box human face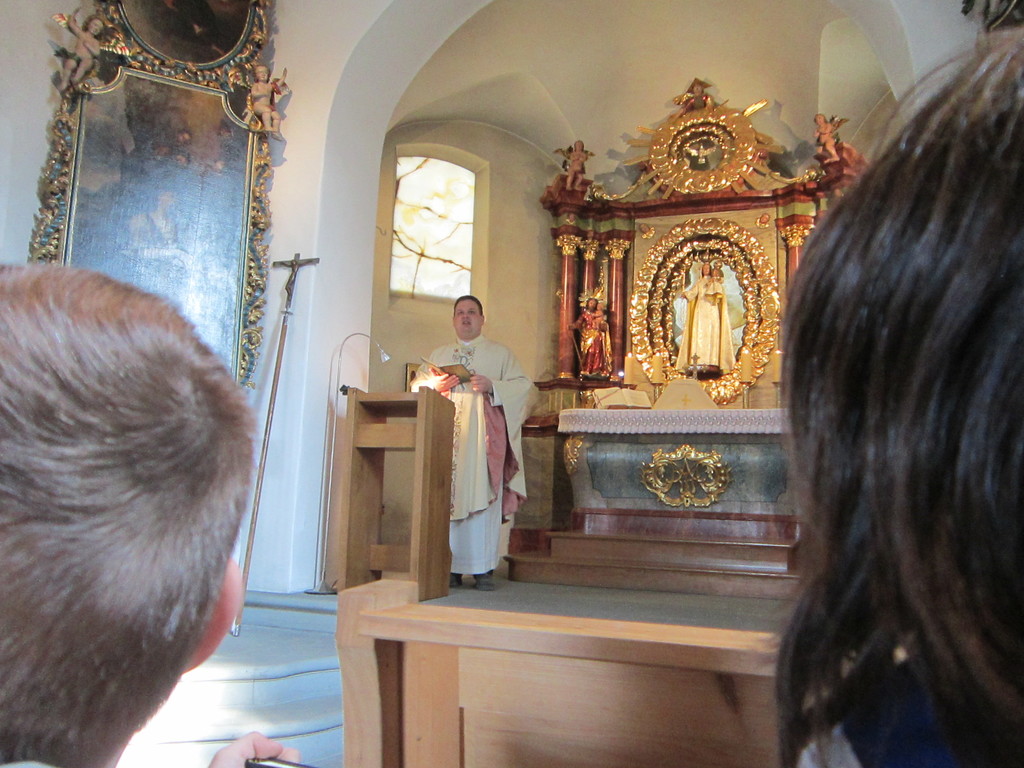
Rect(451, 298, 484, 338)
